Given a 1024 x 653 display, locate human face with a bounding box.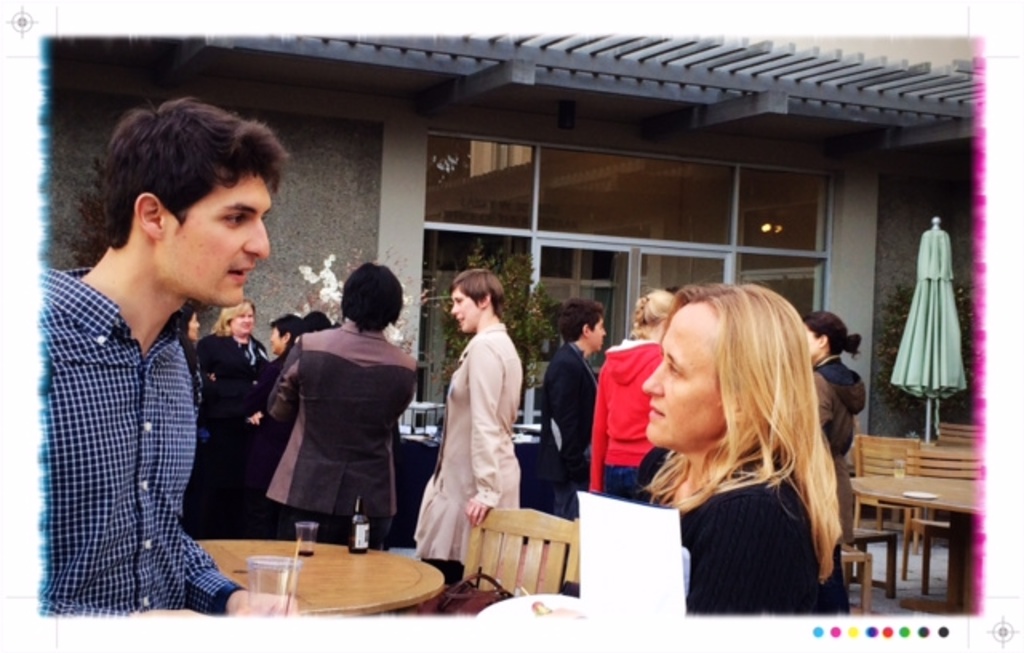
Located: left=795, top=331, right=816, bottom=368.
